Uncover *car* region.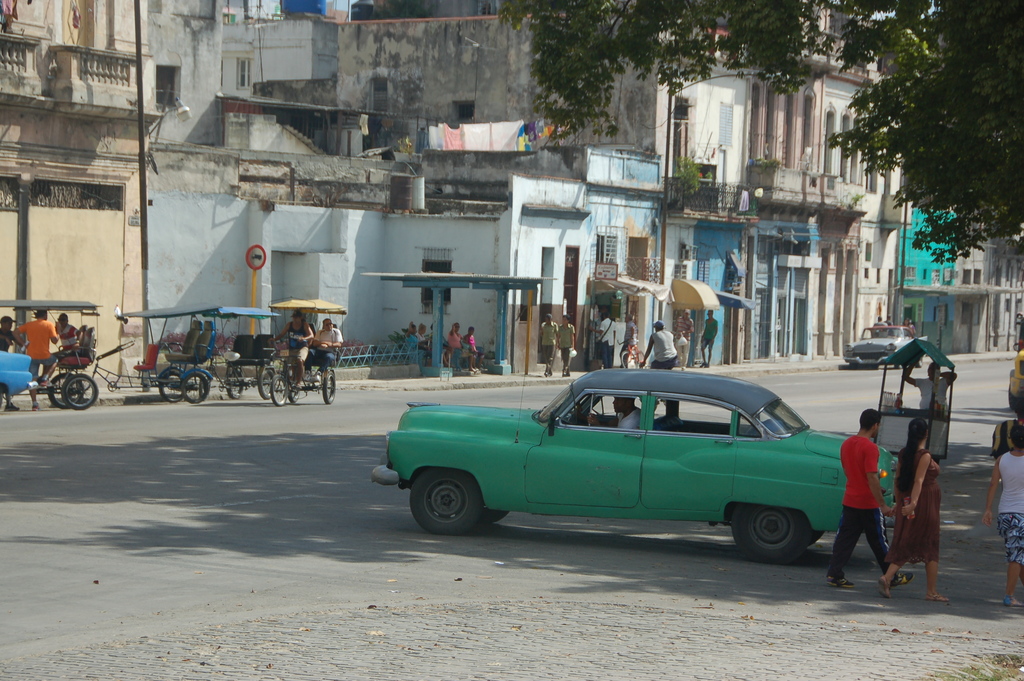
Uncovered: (left=844, top=322, right=932, bottom=366).
